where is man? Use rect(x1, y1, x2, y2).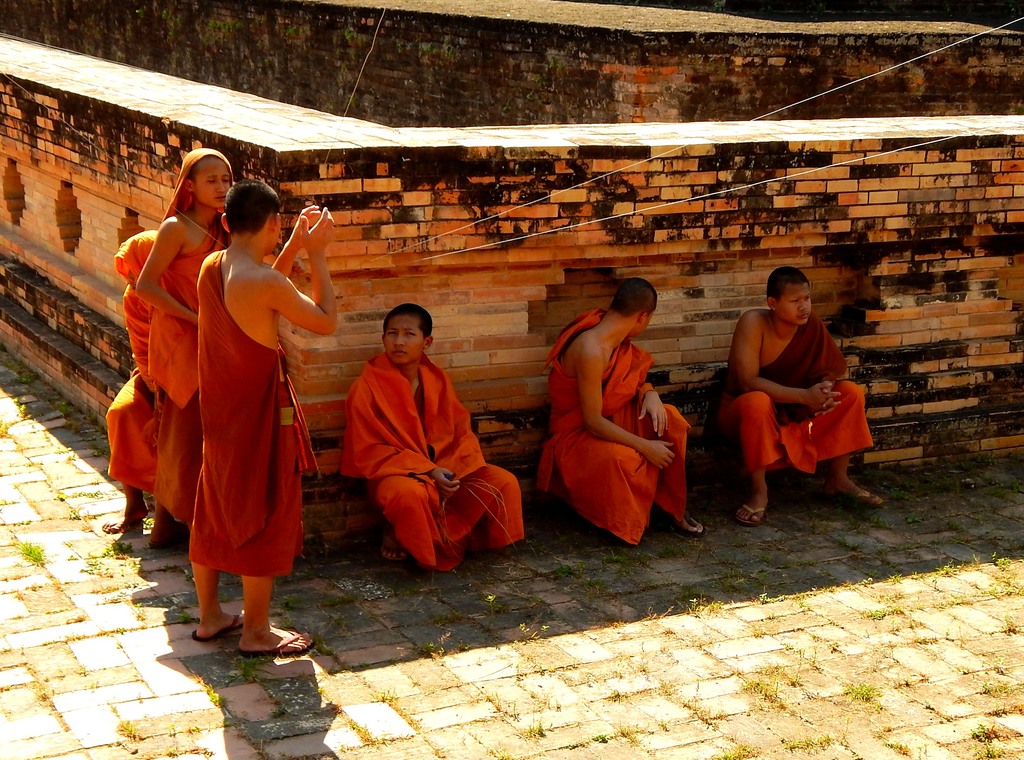
rect(722, 265, 883, 528).
